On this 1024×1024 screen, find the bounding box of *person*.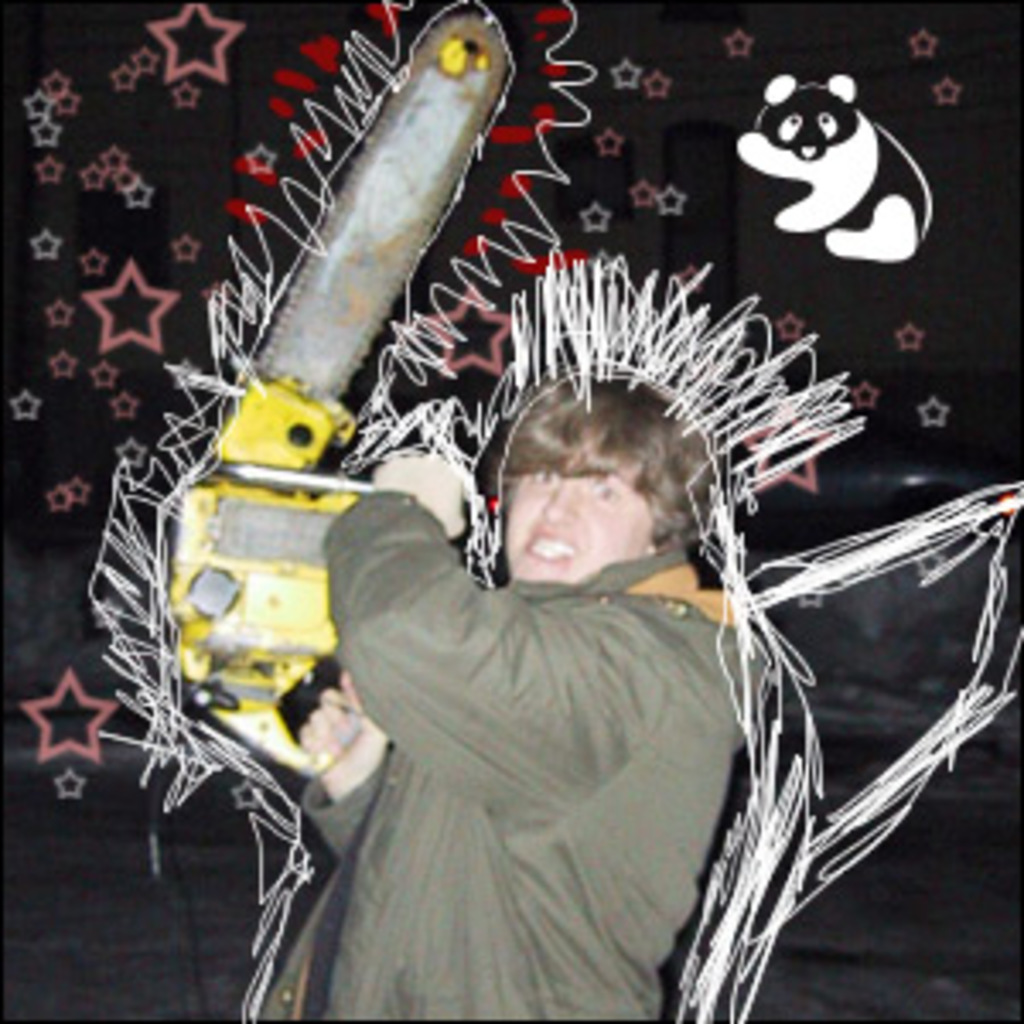
Bounding box: [left=256, top=365, right=768, bottom=1021].
